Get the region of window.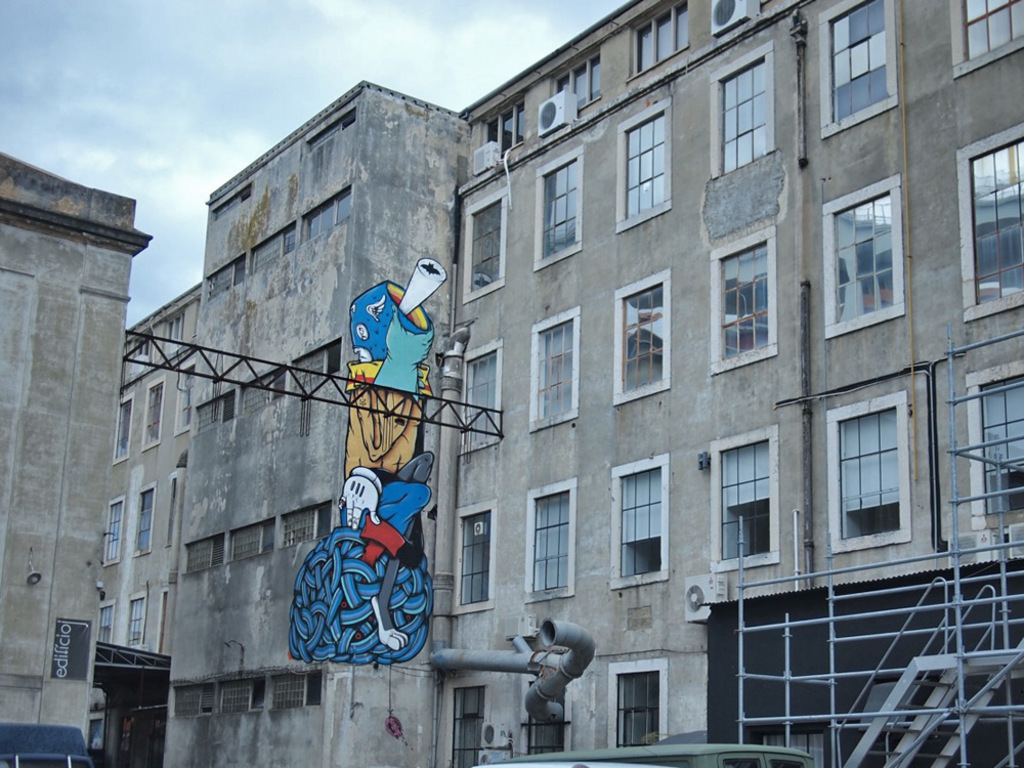
[x1=843, y1=189, x2=916, y2=332].
